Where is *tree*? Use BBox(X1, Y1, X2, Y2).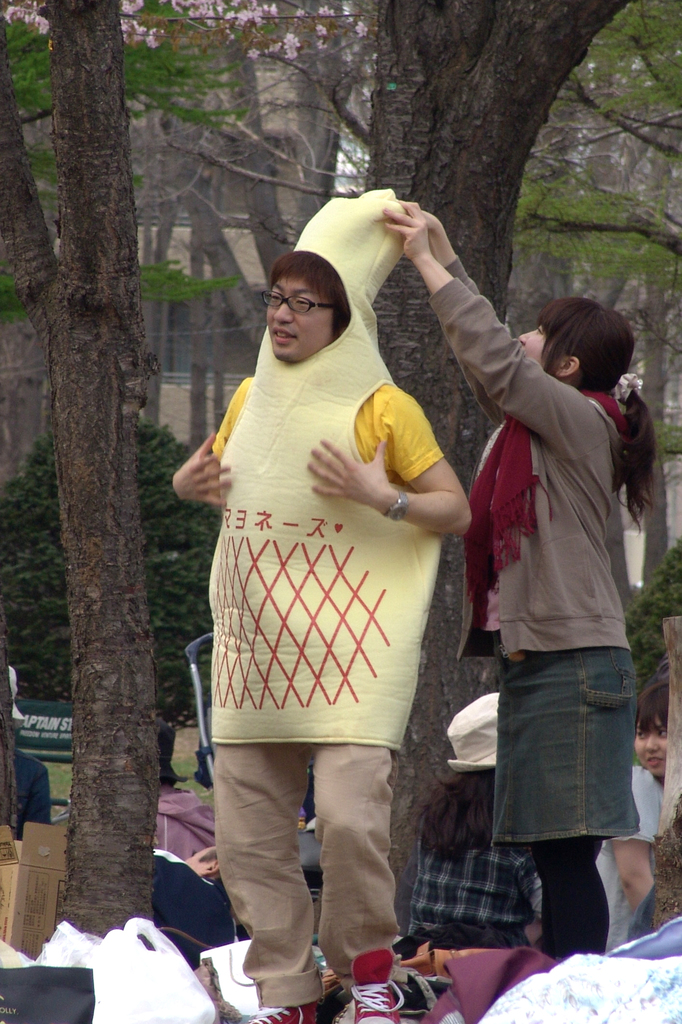
BBox(19, 19, 205, 817).
